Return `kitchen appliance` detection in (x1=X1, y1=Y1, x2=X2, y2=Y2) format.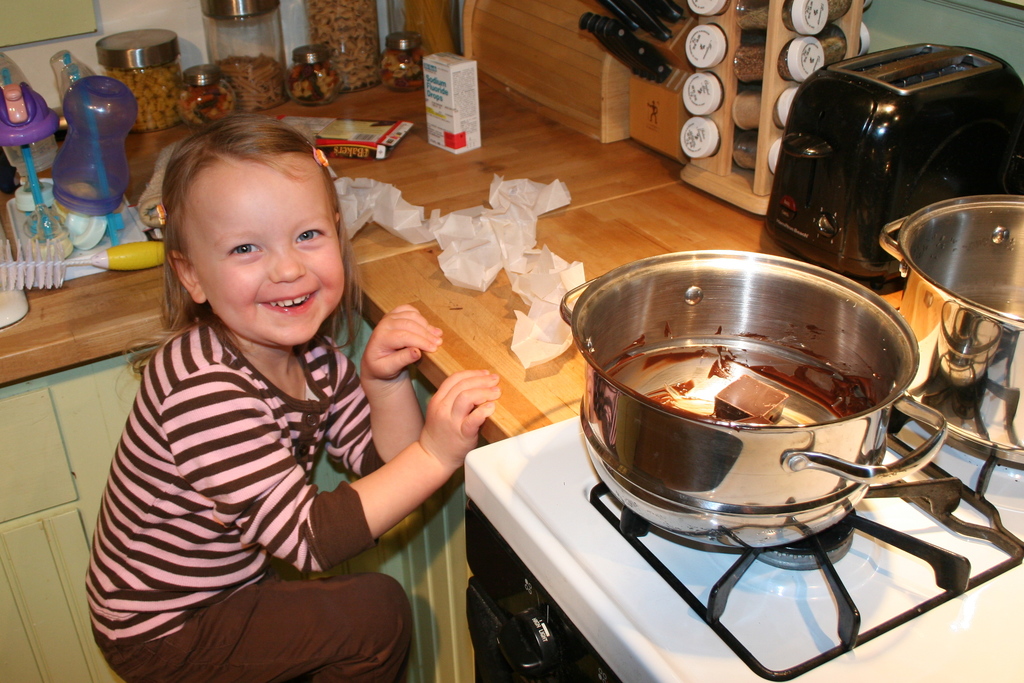
(x1=687, y1=24, x2=730, y2=67).
